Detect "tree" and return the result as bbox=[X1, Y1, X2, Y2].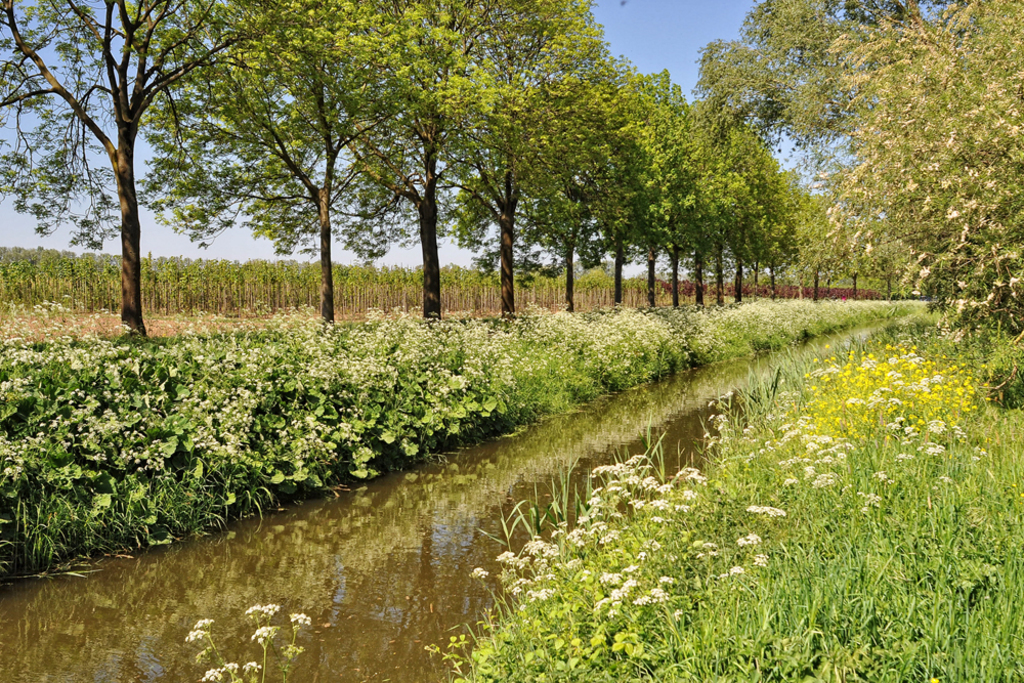
bbox=[872, 188, 910, 307].
